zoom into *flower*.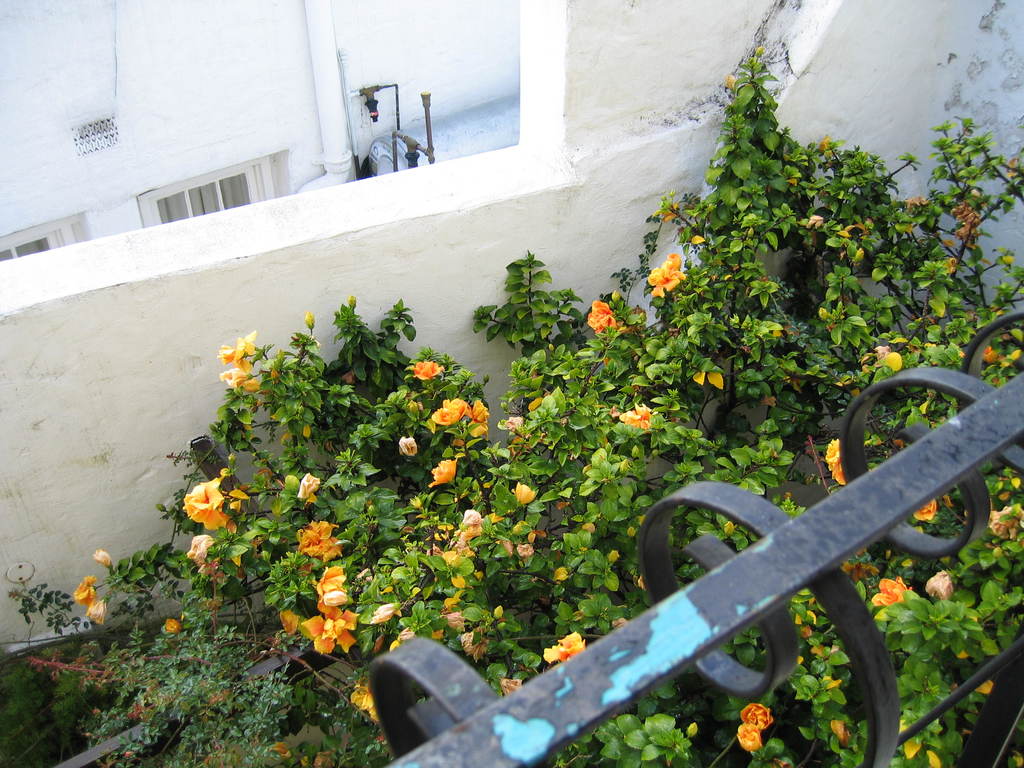
Zoom target: {"left": 90, "top": 547, "right": 113, "bottom": 568}.
